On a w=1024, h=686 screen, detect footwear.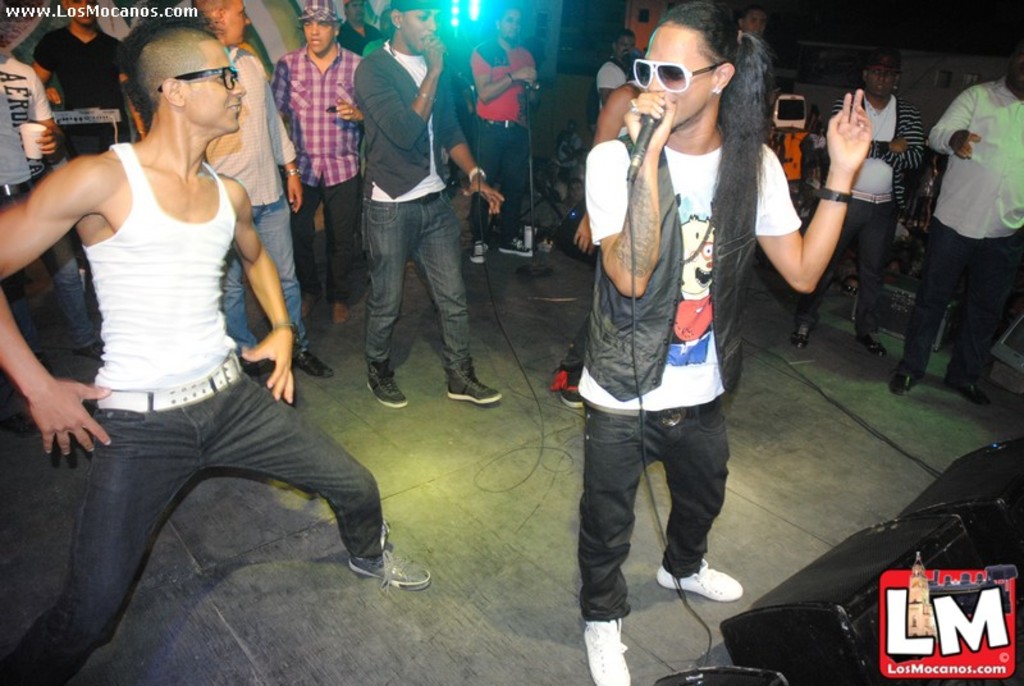
(x1=654, y1=553, x2=744, y2=603).
